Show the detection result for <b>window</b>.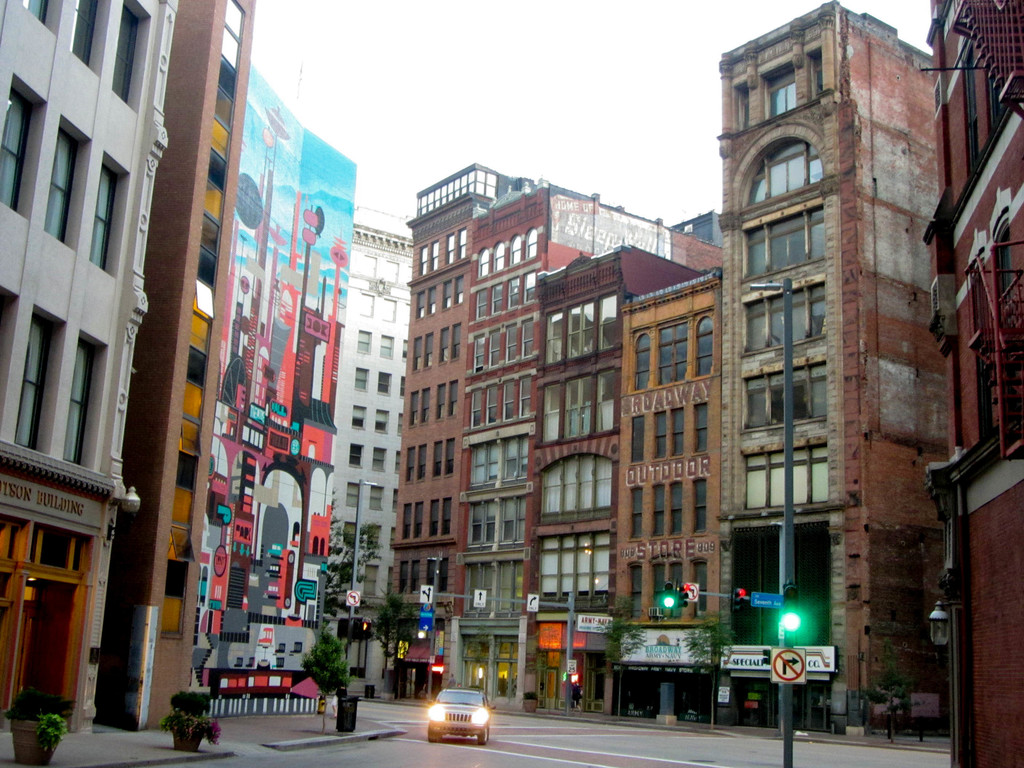
Rect(564, 294, 593, 362).
